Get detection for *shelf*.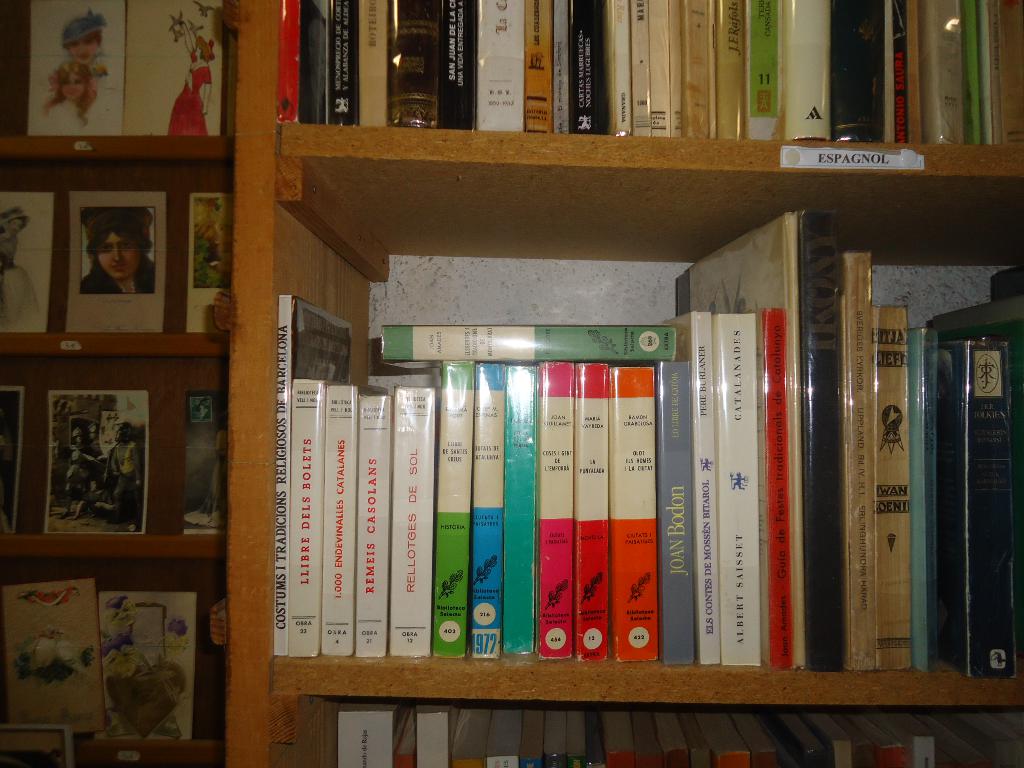
Detection: Rect(0, 564, 237, 767).
